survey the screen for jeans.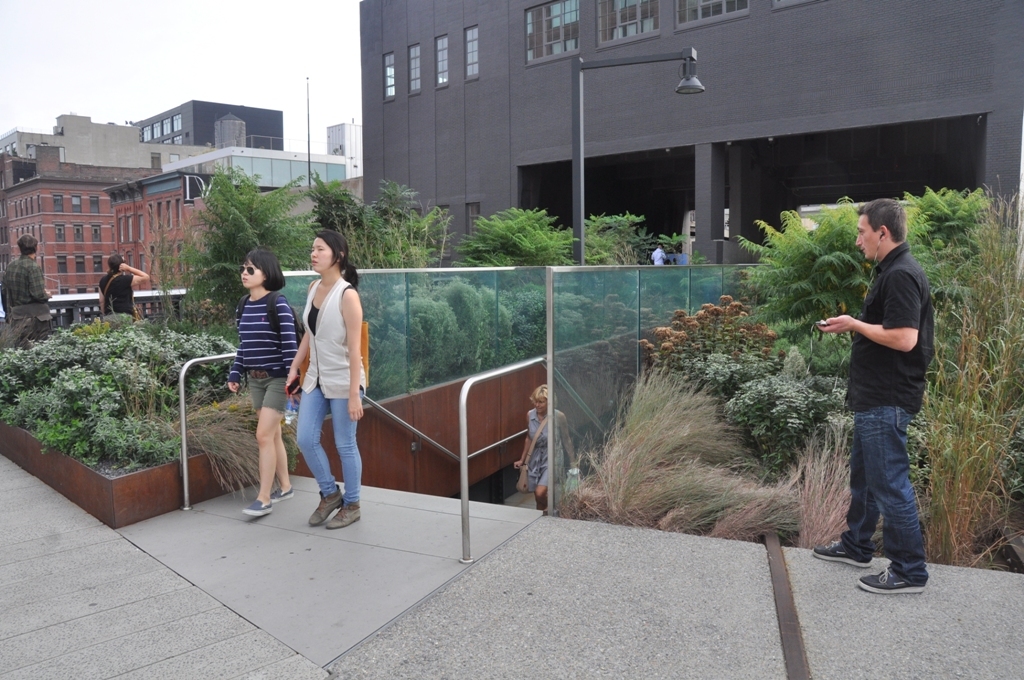
Survey found: (left=841, top=402, right=931, bottom=575).
